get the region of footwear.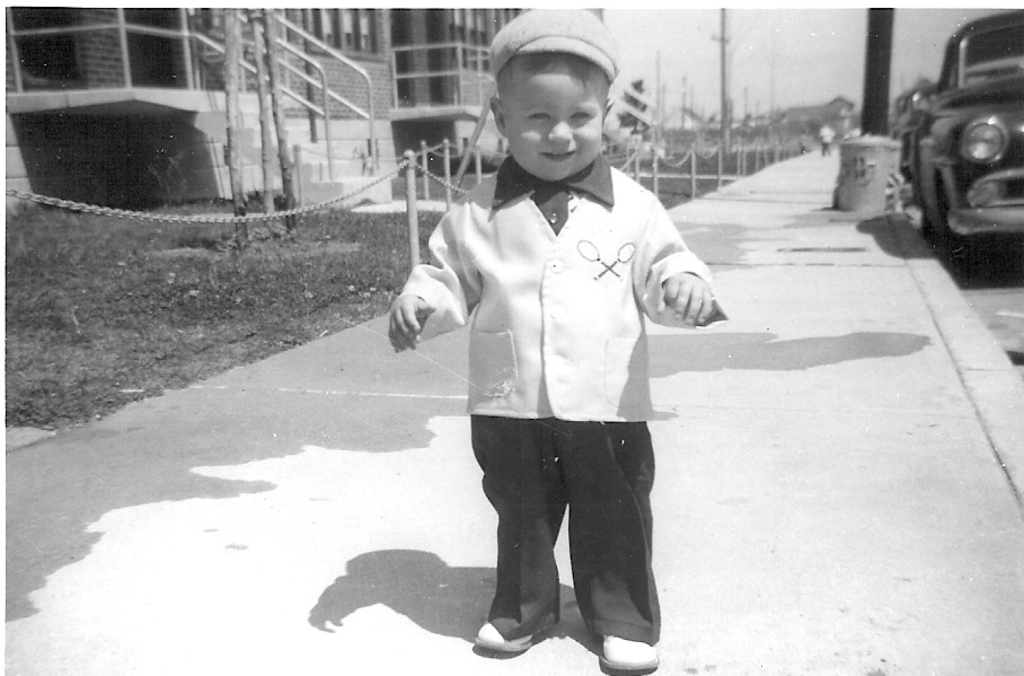
[591, 637, 659, 675].
